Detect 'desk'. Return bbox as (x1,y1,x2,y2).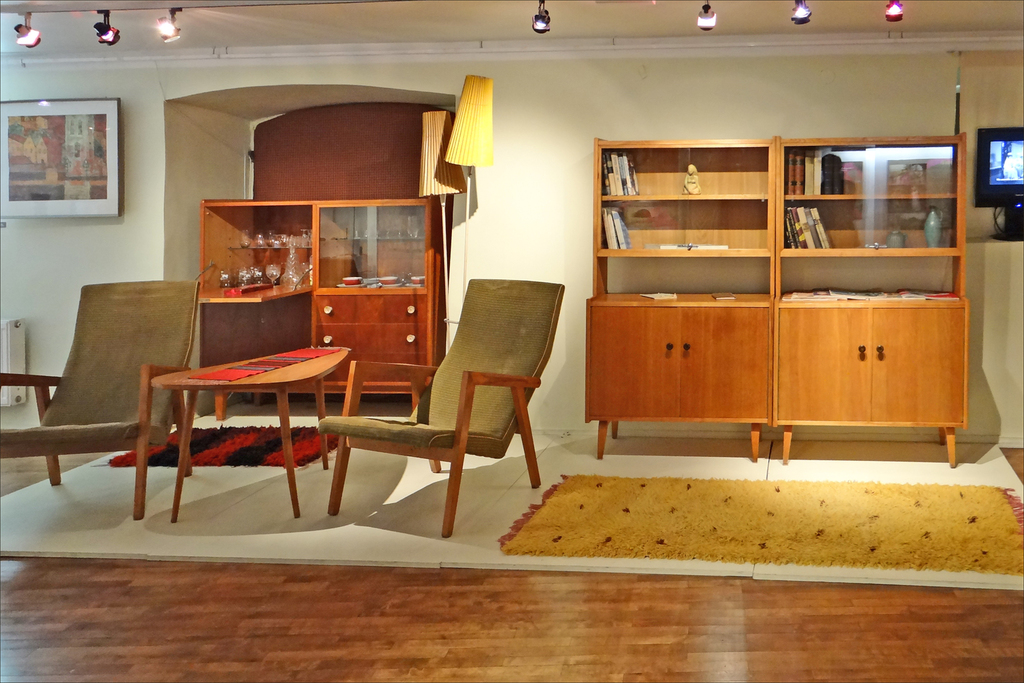
(777,133,971,468).
